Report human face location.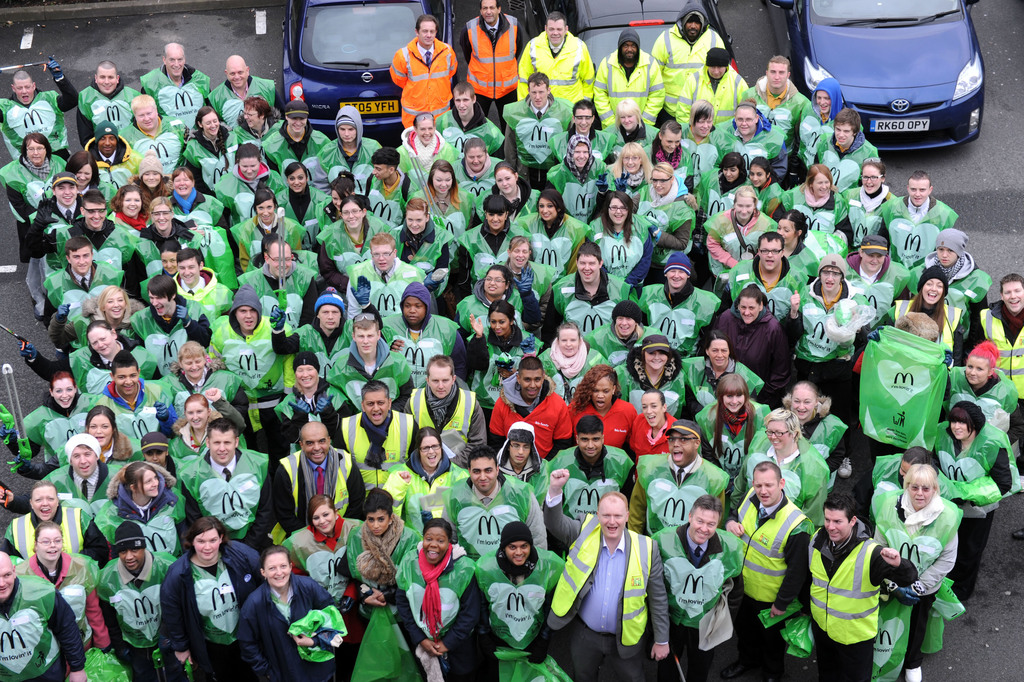
Report: [left=49, top=376, right=81, bottom=409].
